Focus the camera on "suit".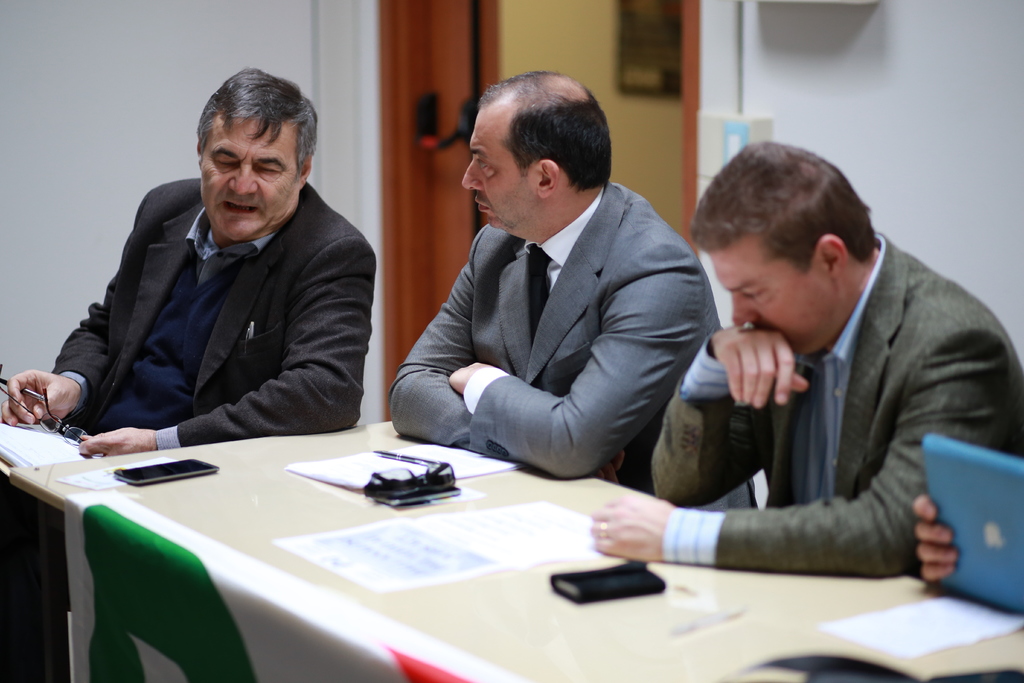
Focus region: 396 90 728 475.
